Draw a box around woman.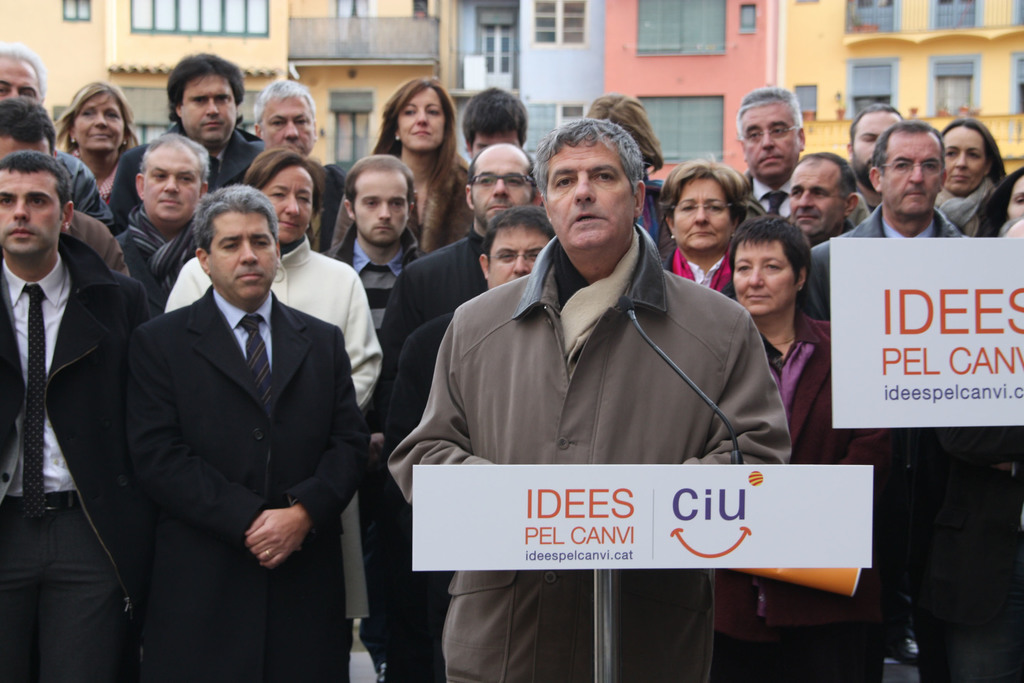
328, 76, 476, 258.
